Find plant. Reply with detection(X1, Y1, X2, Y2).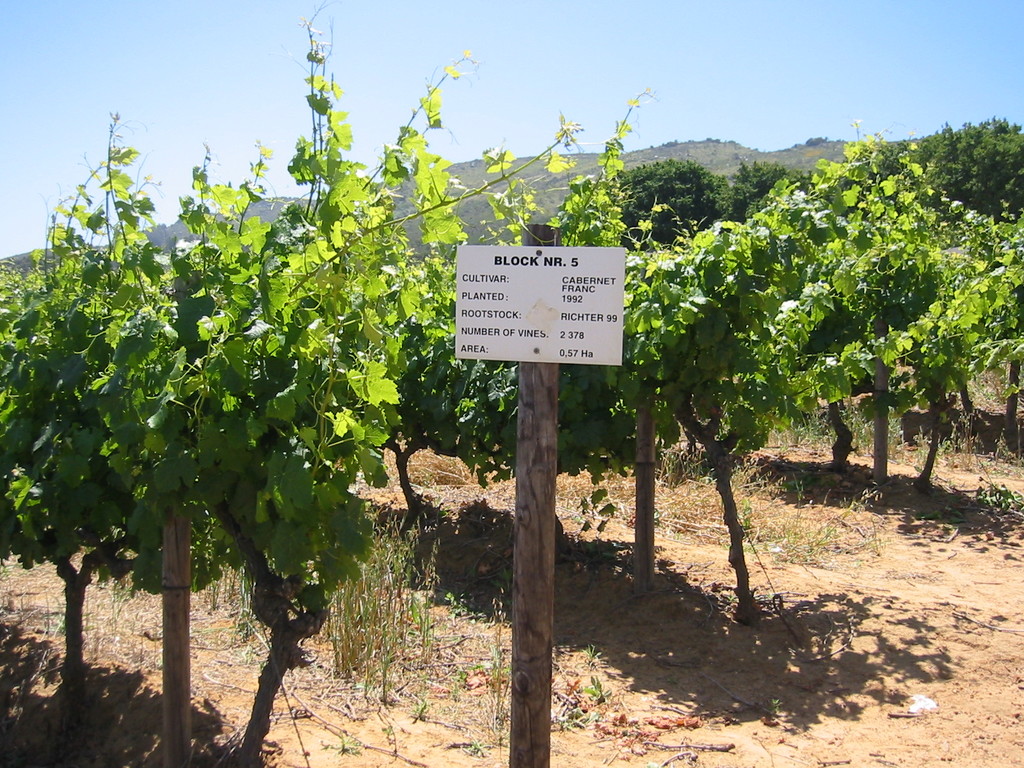
detection(868, 406, 1023, 465).
